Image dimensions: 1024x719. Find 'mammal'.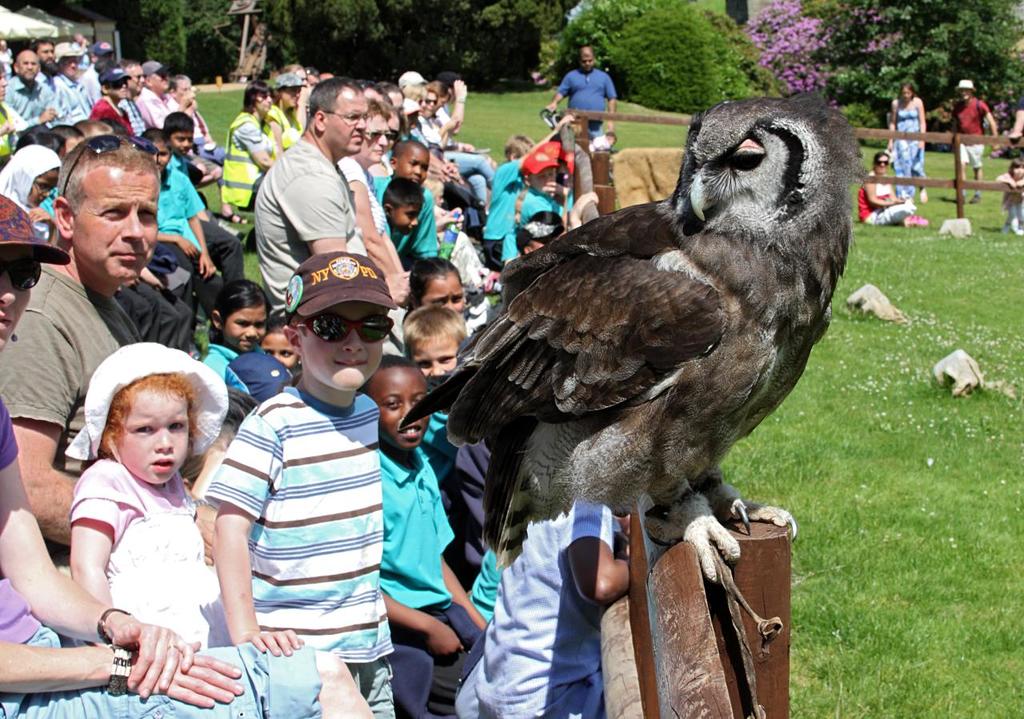
(left=291, top=66, right=314, bottom=138).
